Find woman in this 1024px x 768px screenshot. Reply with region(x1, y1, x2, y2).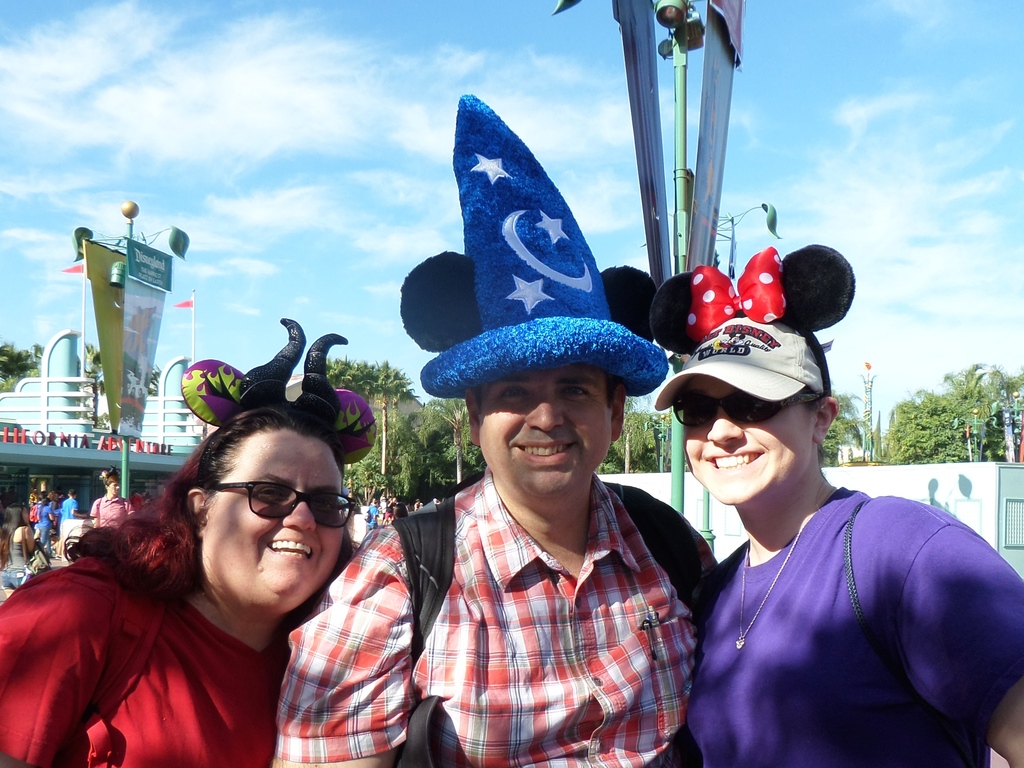
region(0, 499, 52, 587).
